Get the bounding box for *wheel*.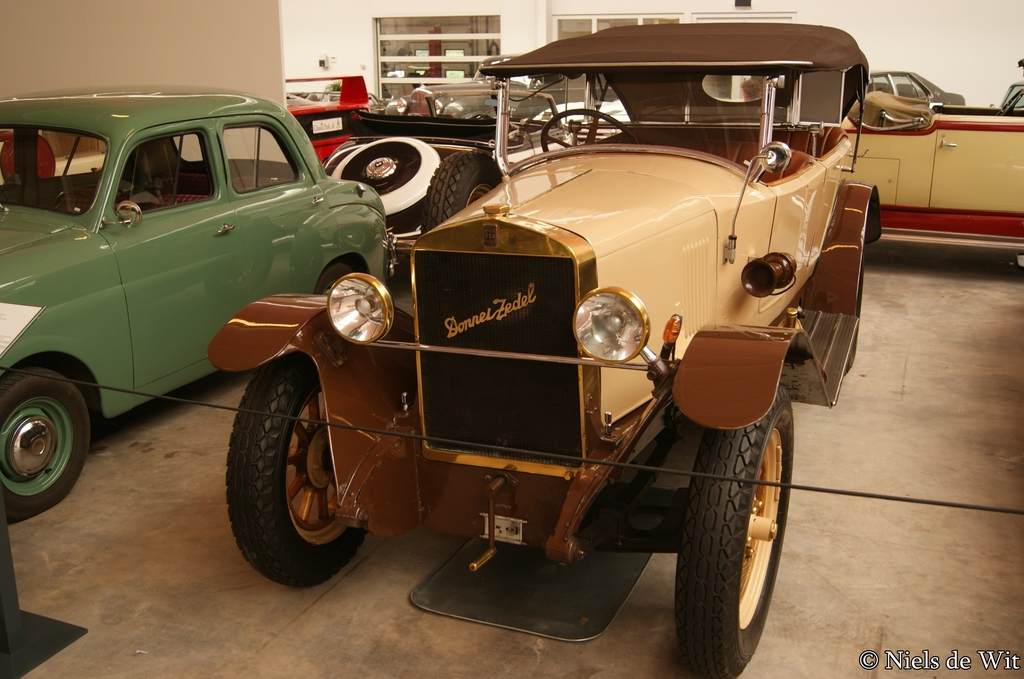
x1=467, y1=113, x2=495, y2=119.
